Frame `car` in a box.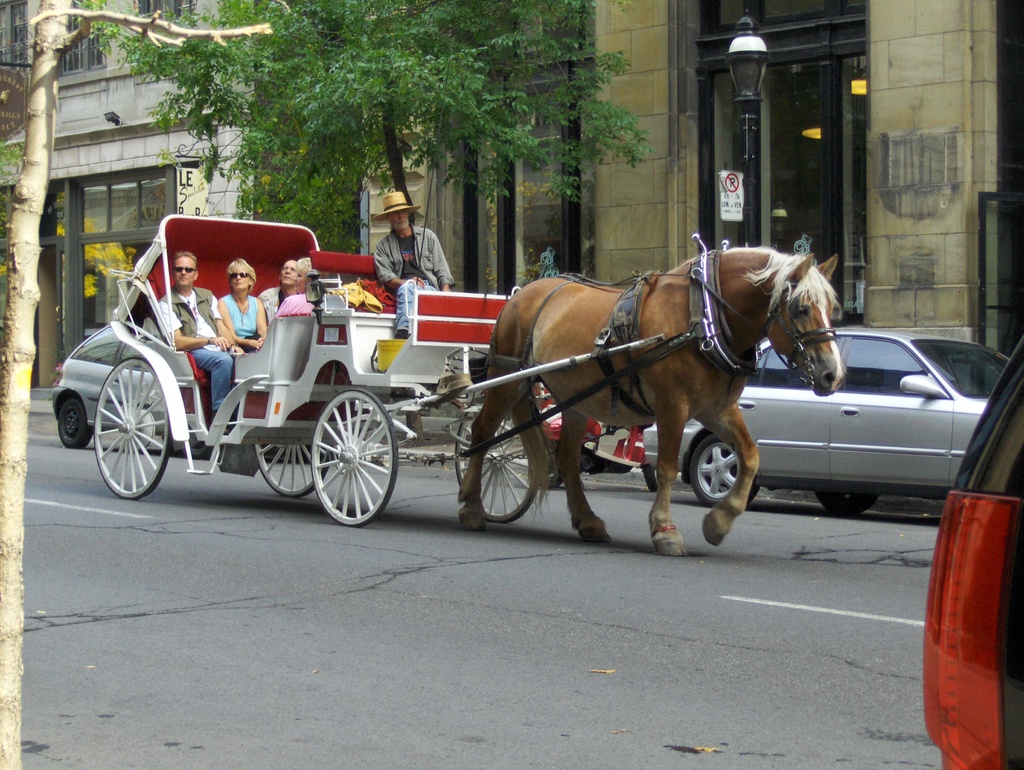
left=49, top=315, right=207, bottom=454.
